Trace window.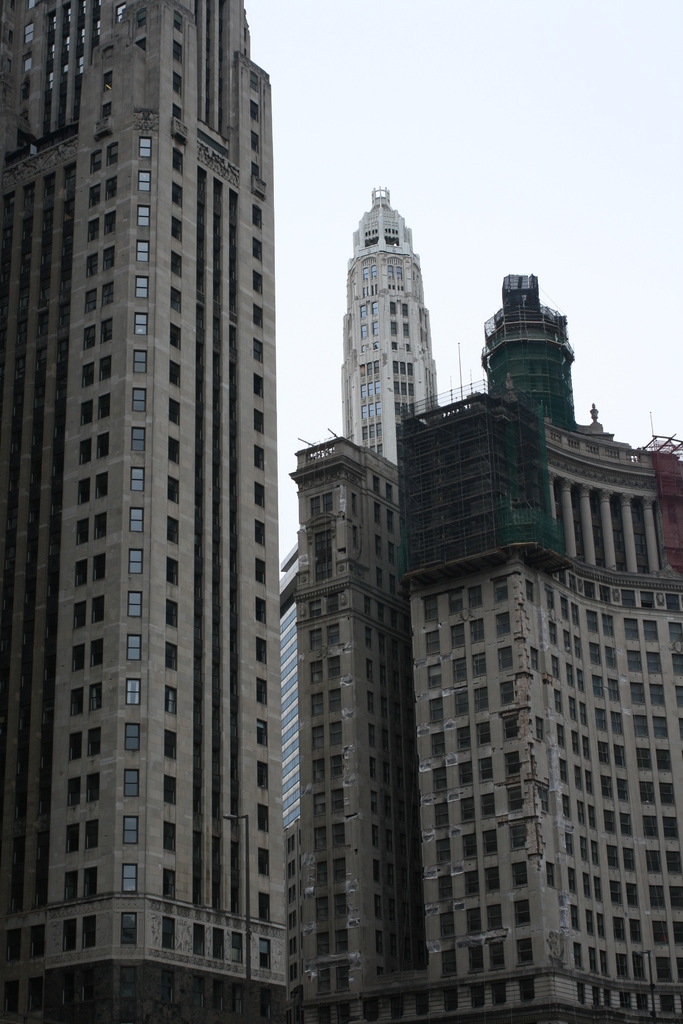
Traced to l=167, t=434, r=181, b=466.
